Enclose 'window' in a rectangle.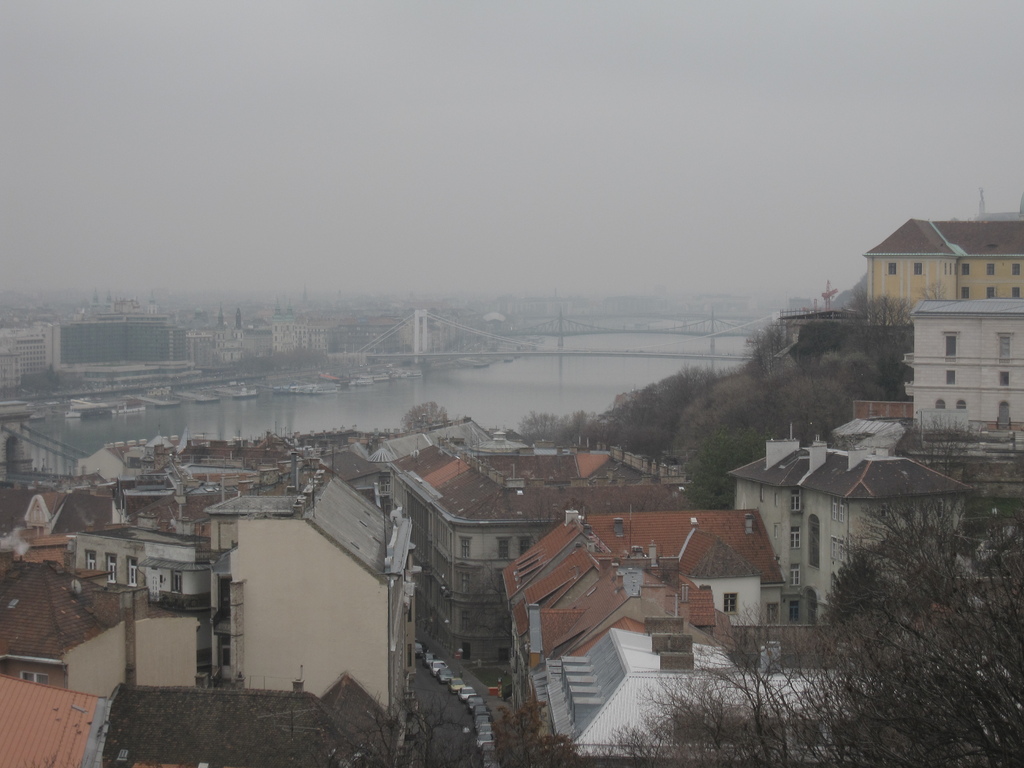
crop(497, 566, 508, 596).
